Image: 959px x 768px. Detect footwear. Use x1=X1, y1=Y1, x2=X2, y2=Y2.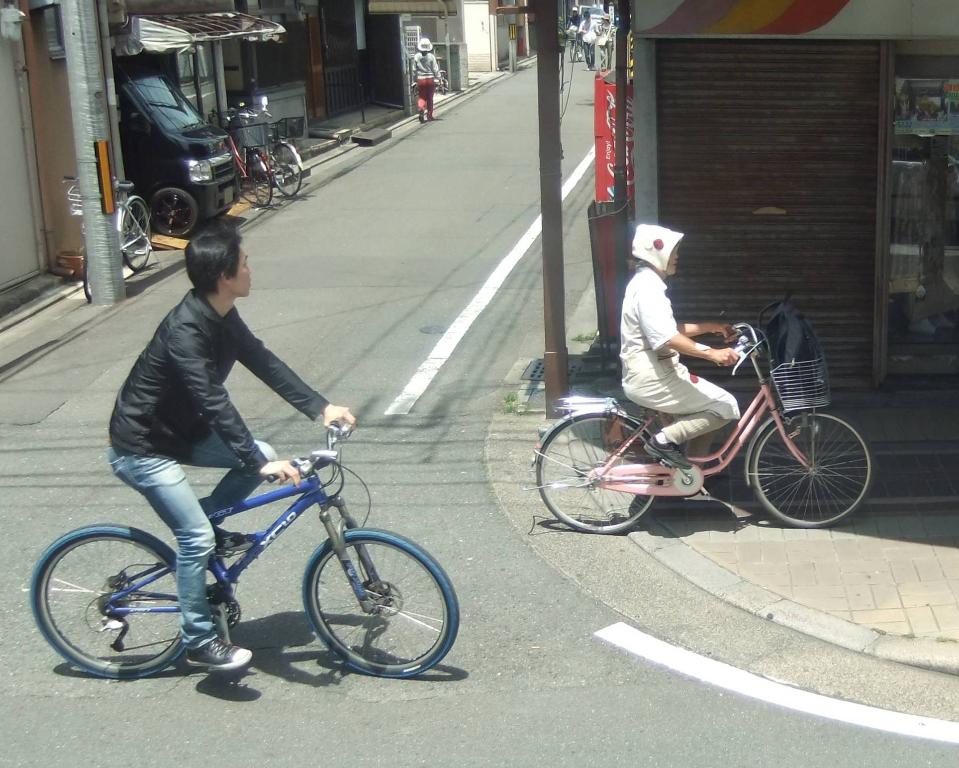
x1=592, y1=68, x2=595, y2=69.
